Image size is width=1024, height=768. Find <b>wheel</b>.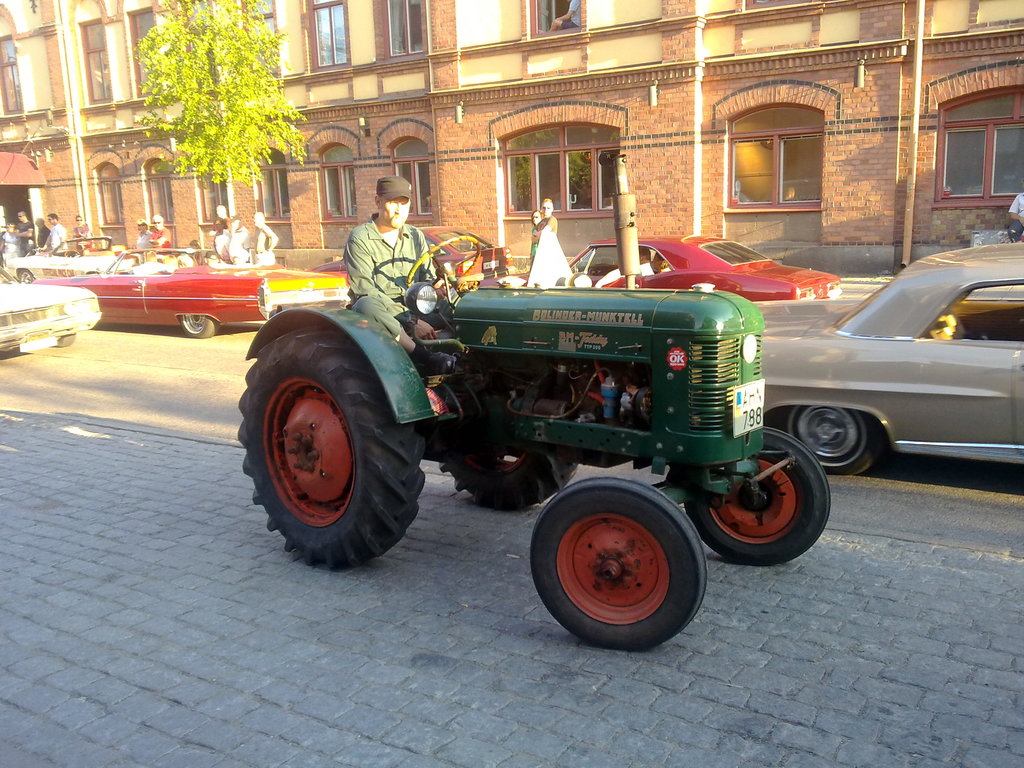
pyautogui.locateOnScreen(785, 409, 885, 479).
